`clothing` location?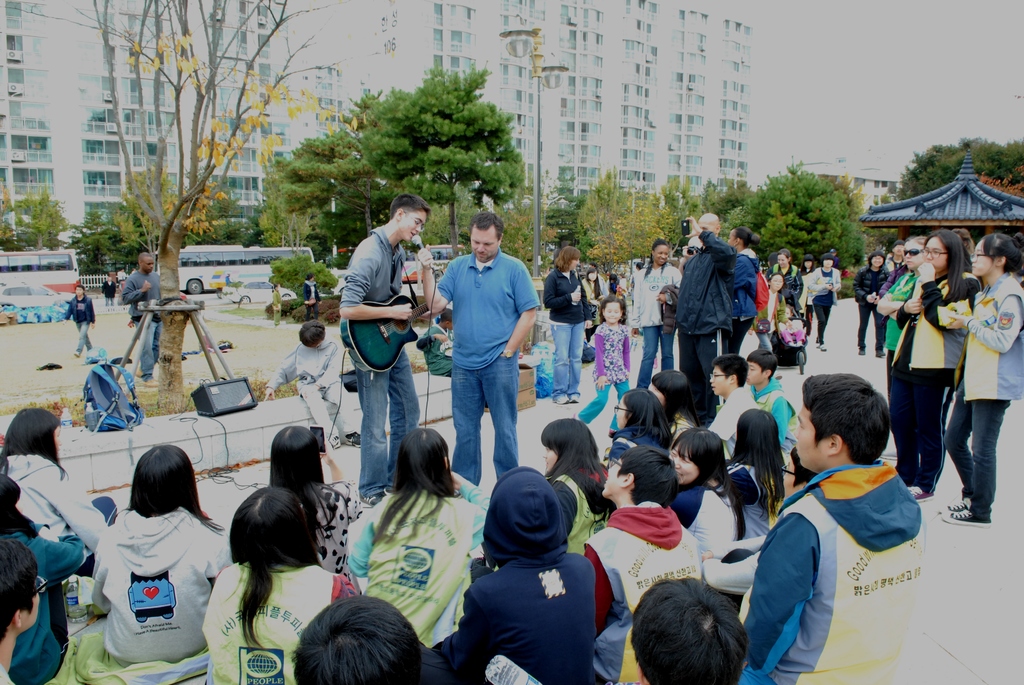
539:270:586:396
